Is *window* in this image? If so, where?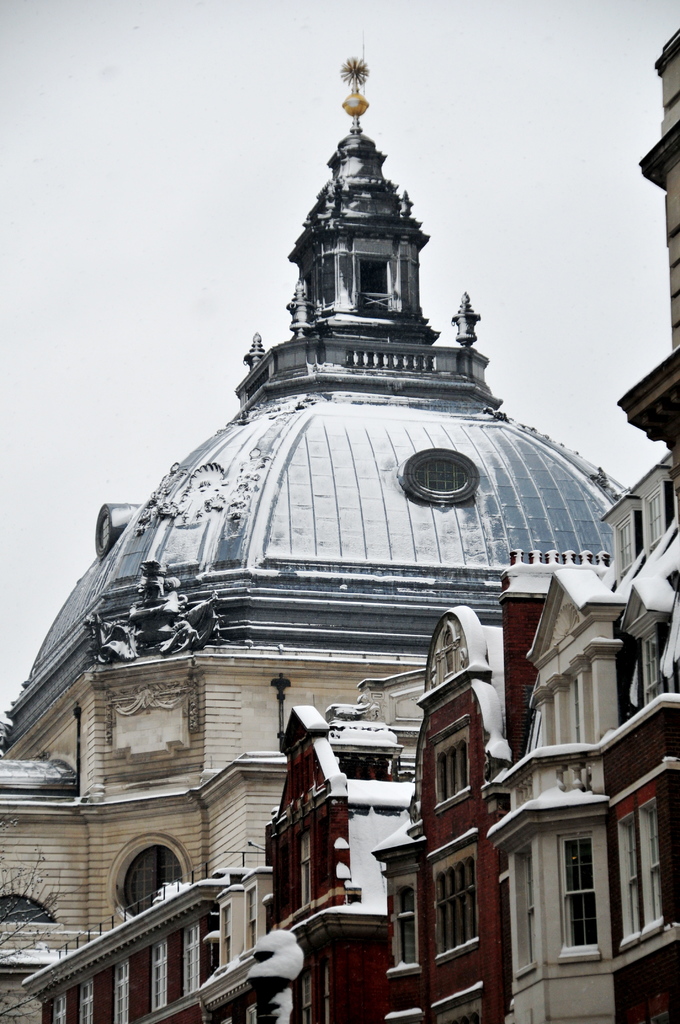
Yes, at x1=82, y1=977, x2=98, y2=1023.
